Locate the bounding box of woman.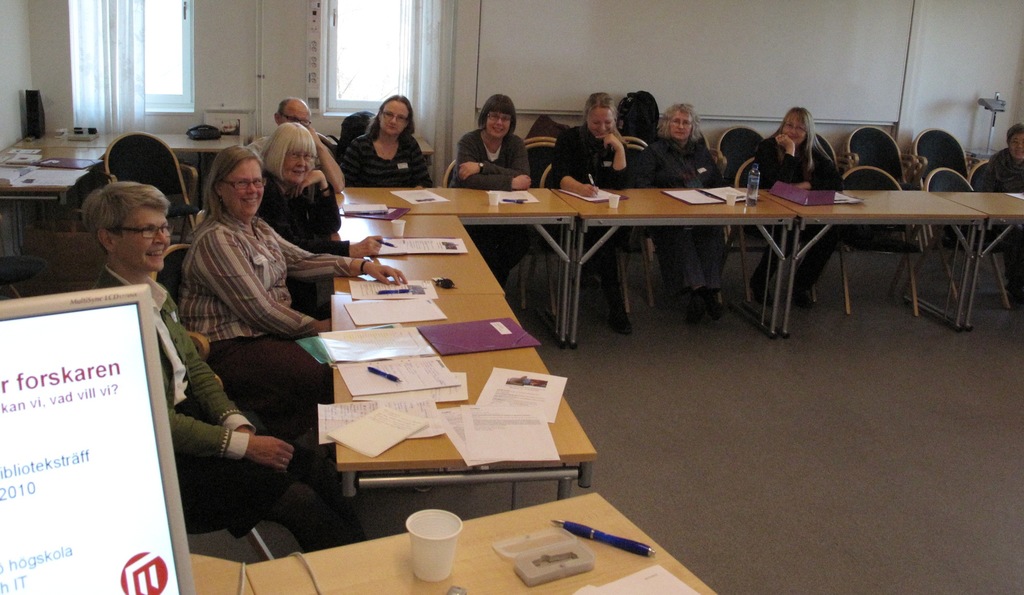
Bounding box: (749,108,848,302).
